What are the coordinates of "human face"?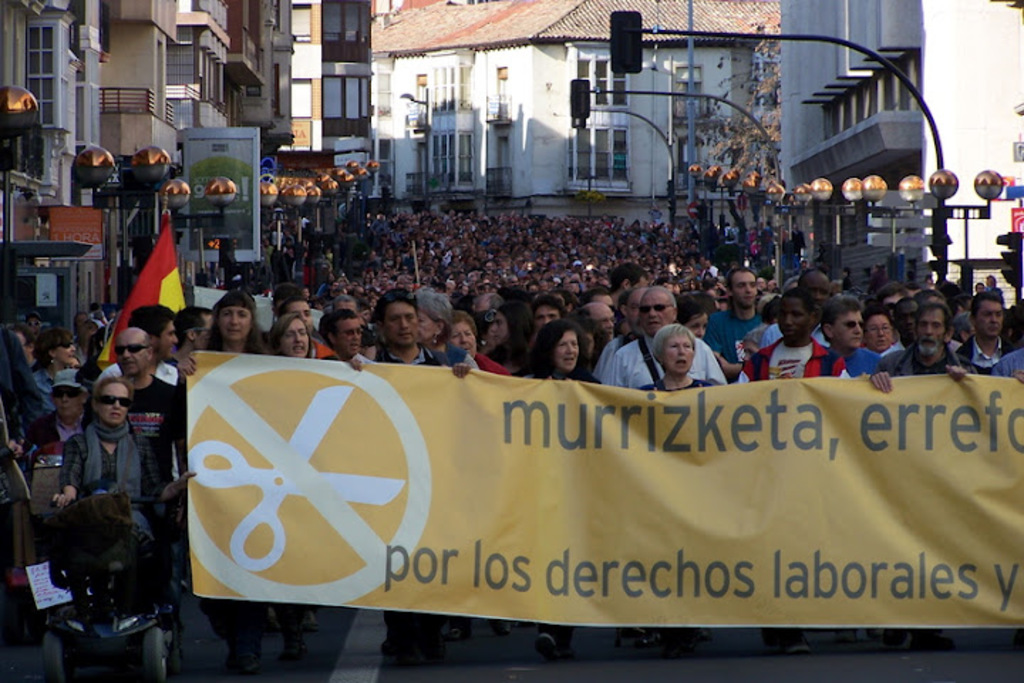
{"left": 414, "top": 309, "right": 434, "bottom": 344}.
